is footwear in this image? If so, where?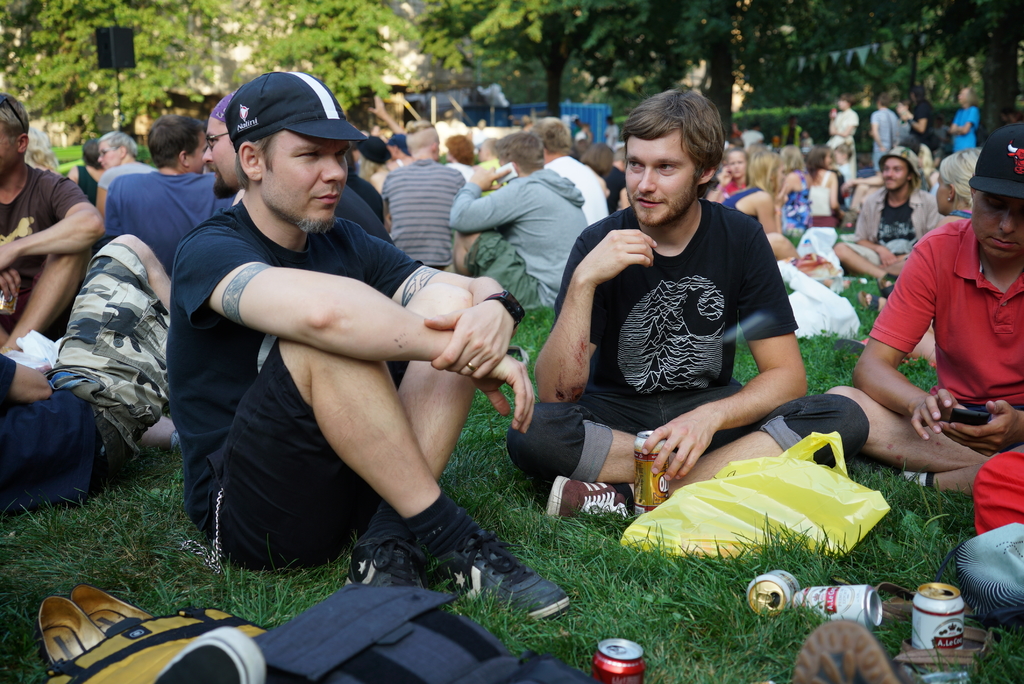
Yes, at locate(543, 471, 628, 521).
